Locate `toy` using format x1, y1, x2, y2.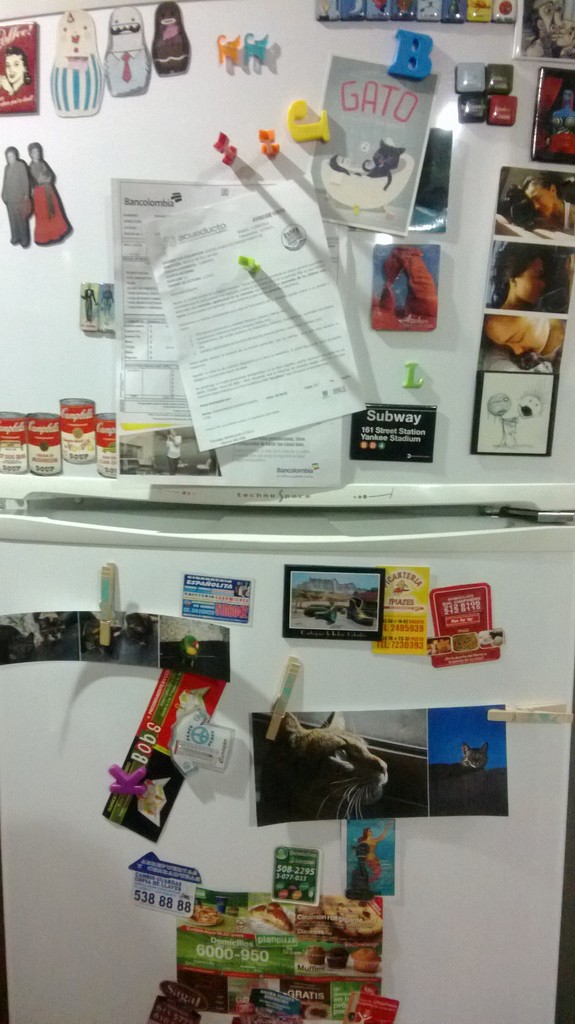
220, 36, 245, 63.
